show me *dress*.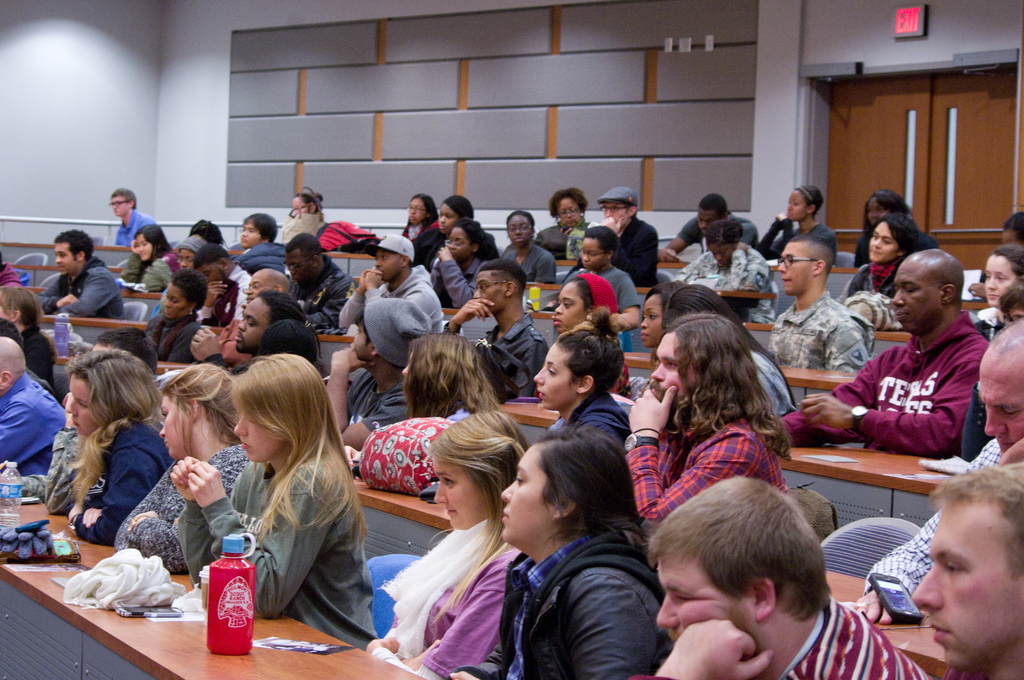
*dress* is here: (225, 436, 371, 636).
